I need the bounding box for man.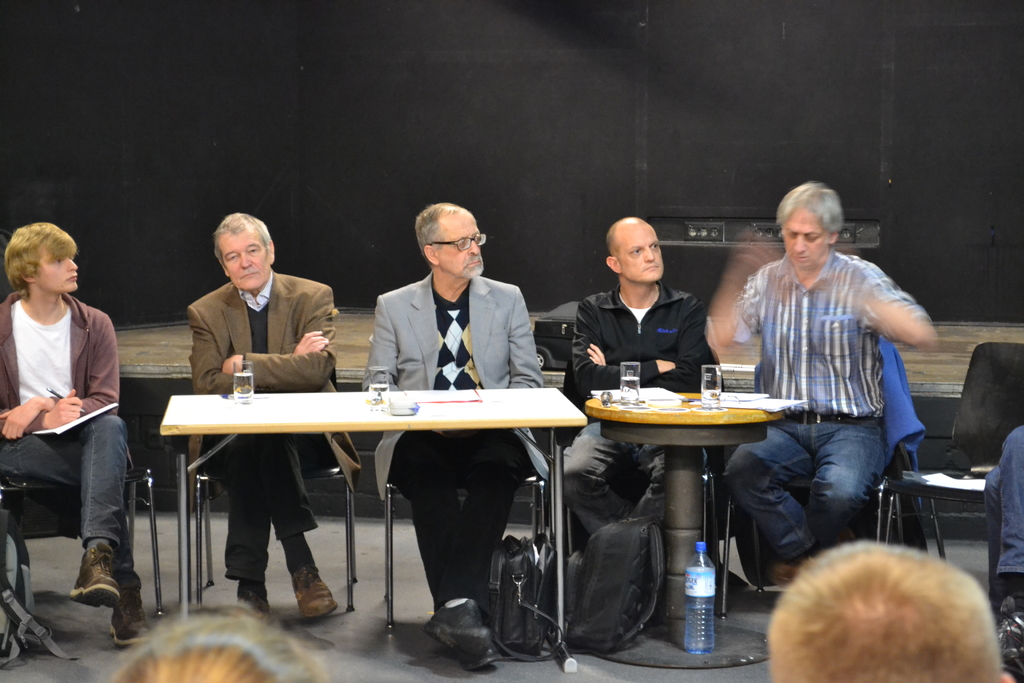
Here it is: [364, 199, 547, 678].
